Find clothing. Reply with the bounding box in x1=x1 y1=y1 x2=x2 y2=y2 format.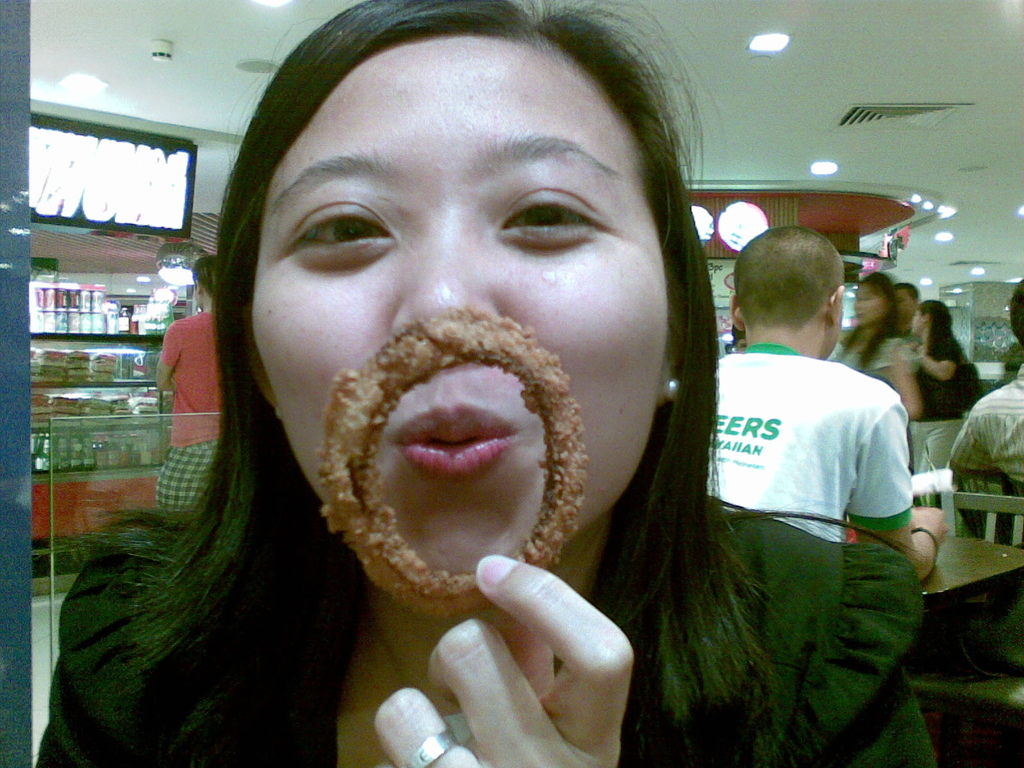
x1=916 y1=335 x2=974 y2=415.
